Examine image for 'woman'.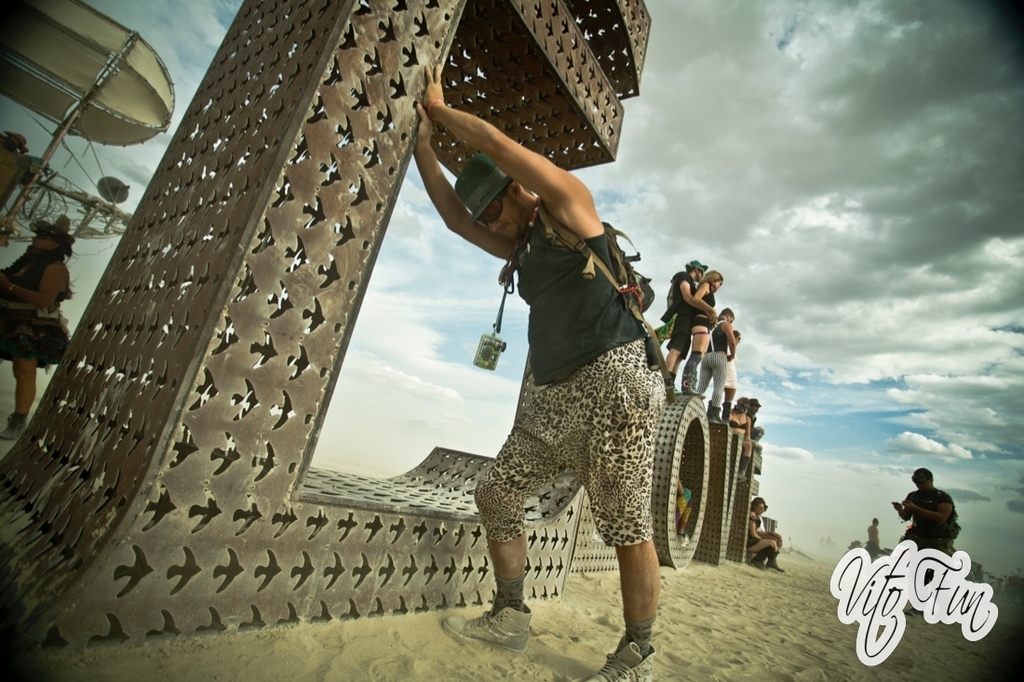
Examination result: select_region(689, 269, 727, 399).
